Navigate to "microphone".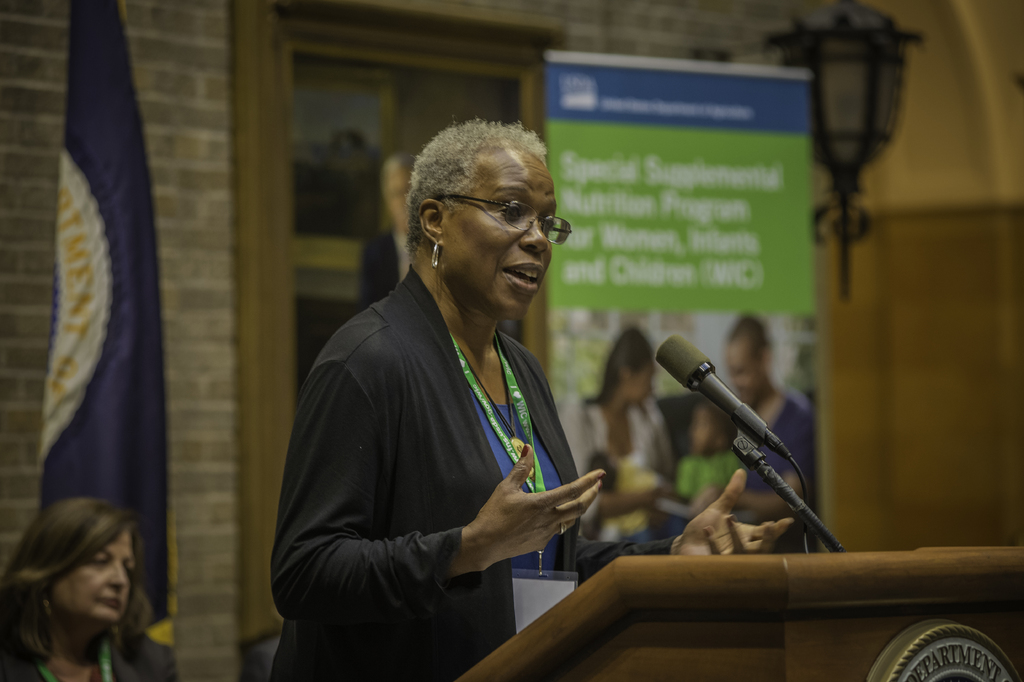
Navigation target: [left=663, top=340, right=748, bottom=452].
